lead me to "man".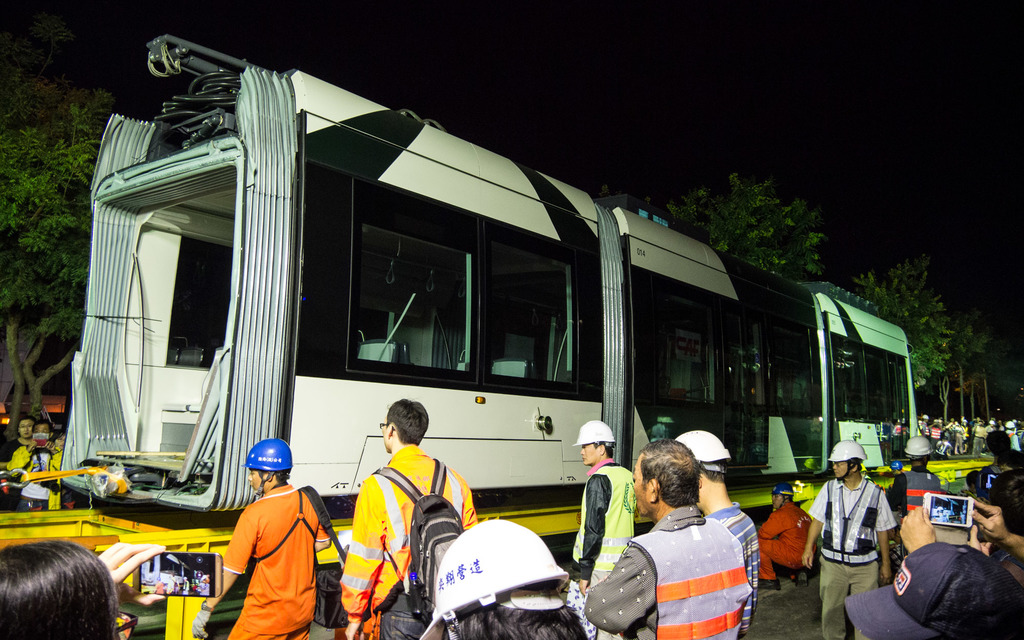
Lead to (left=330, top=398, right=476, bottom=639).
